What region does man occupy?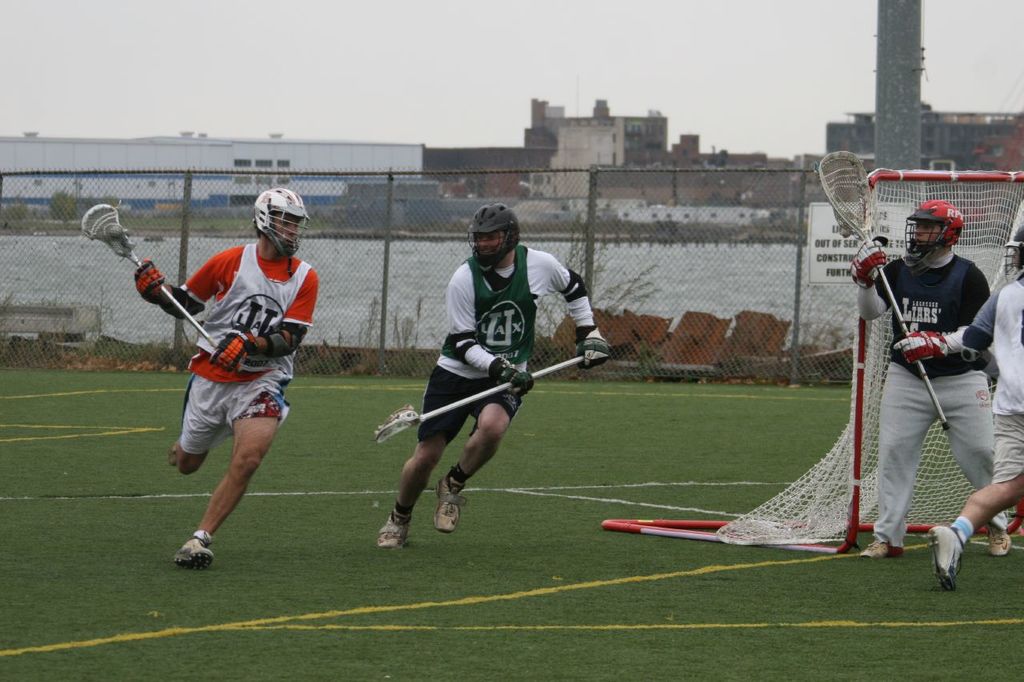
[371,201,612,552].
